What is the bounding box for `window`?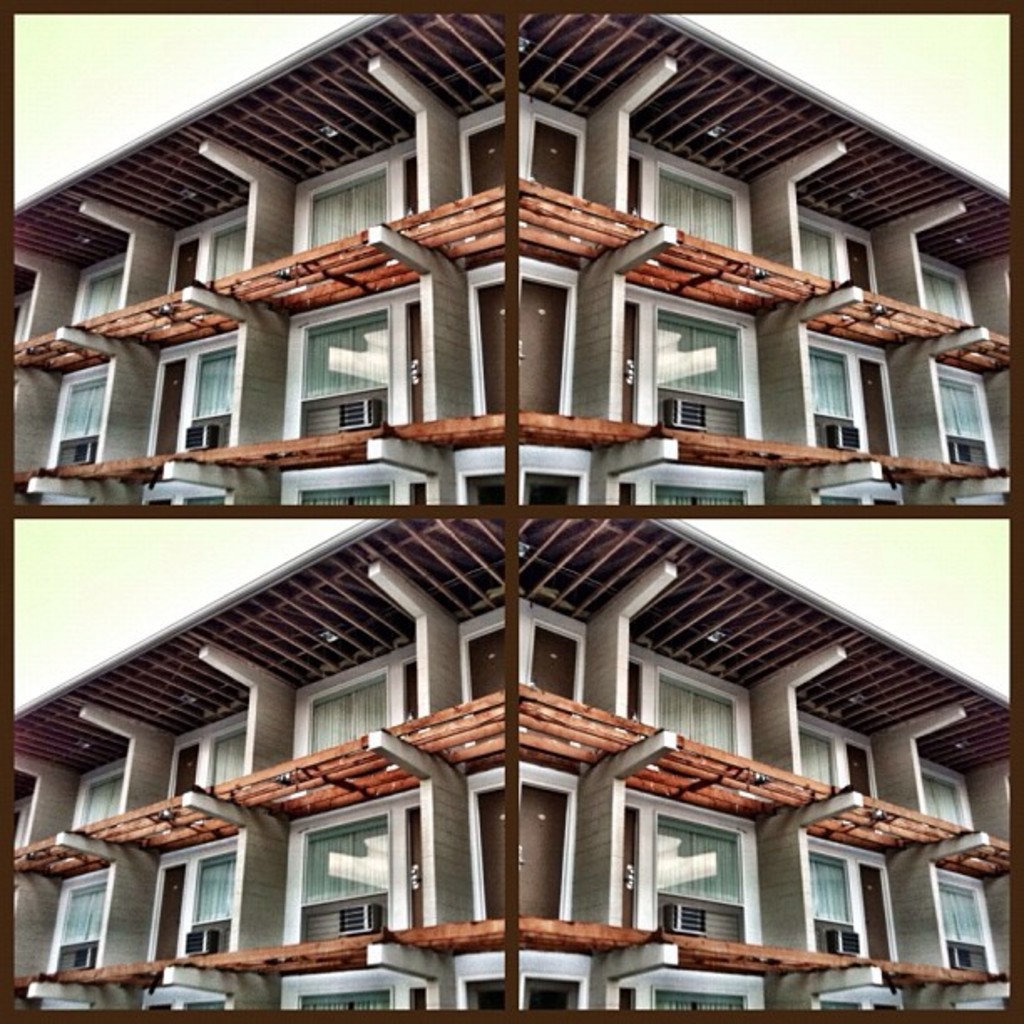
crop(186, 860, 231, 957).
